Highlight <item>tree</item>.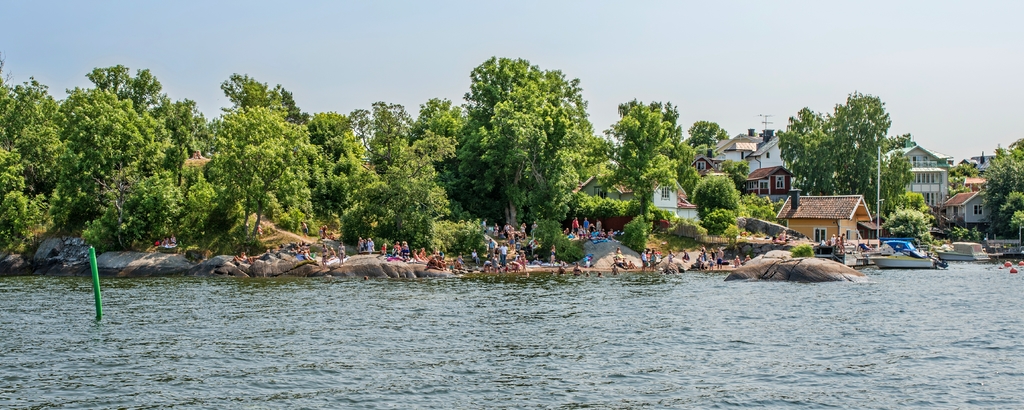
Highlighted region: bbox=(346, 139, 452, 252).
